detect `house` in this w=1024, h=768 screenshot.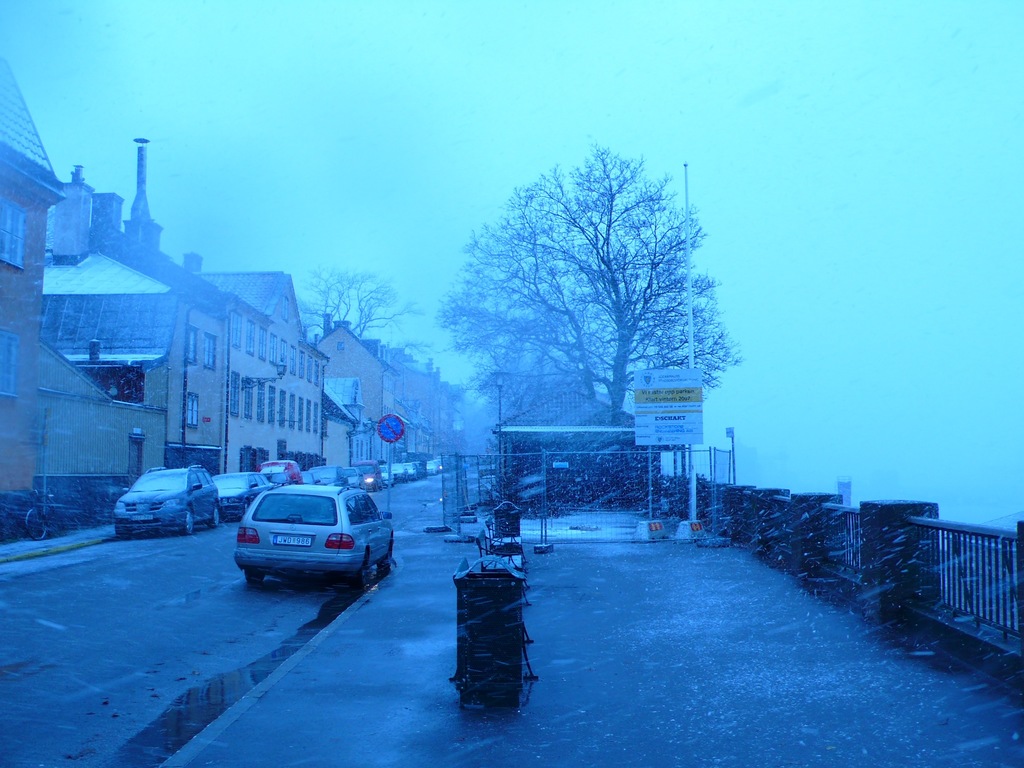
Detection: rect(0, 53, 174, 532).
